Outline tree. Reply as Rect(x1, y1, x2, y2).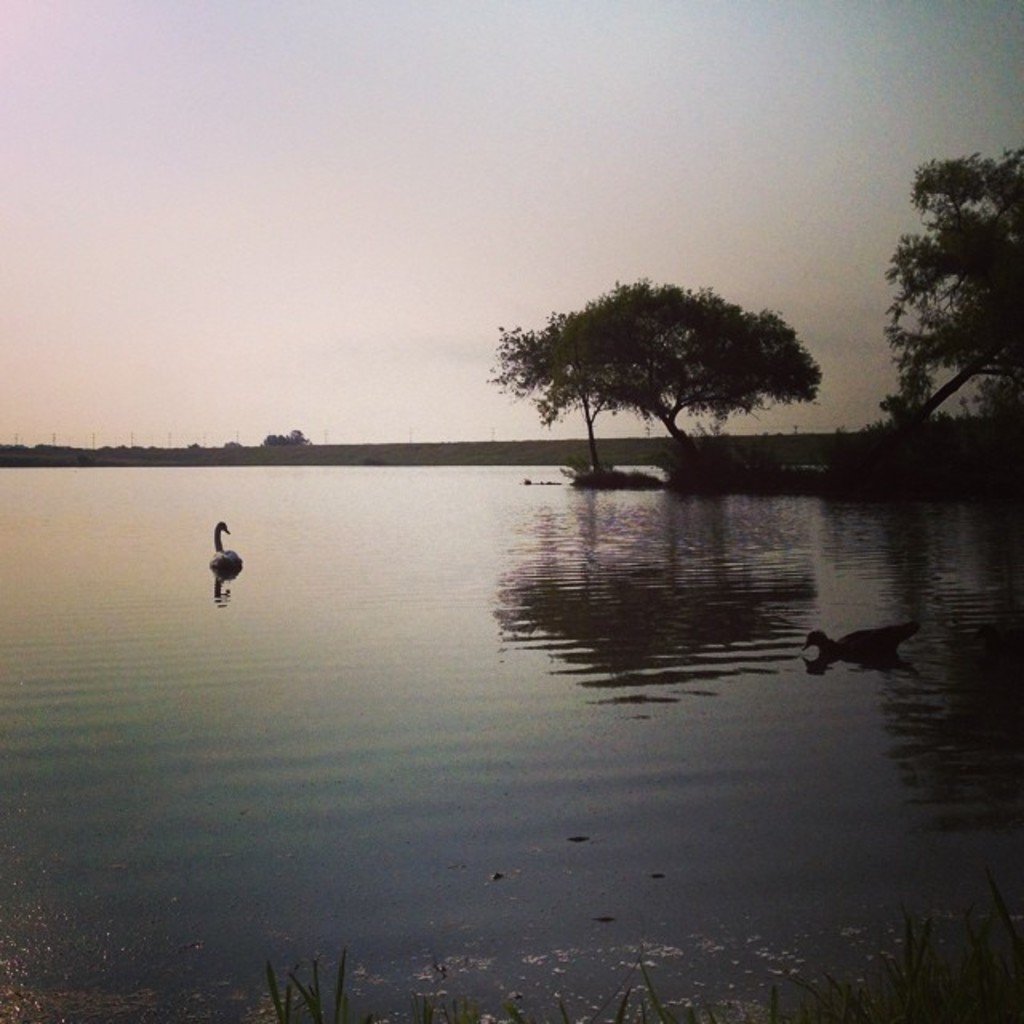
Rect(486, 266, 821, 477).
